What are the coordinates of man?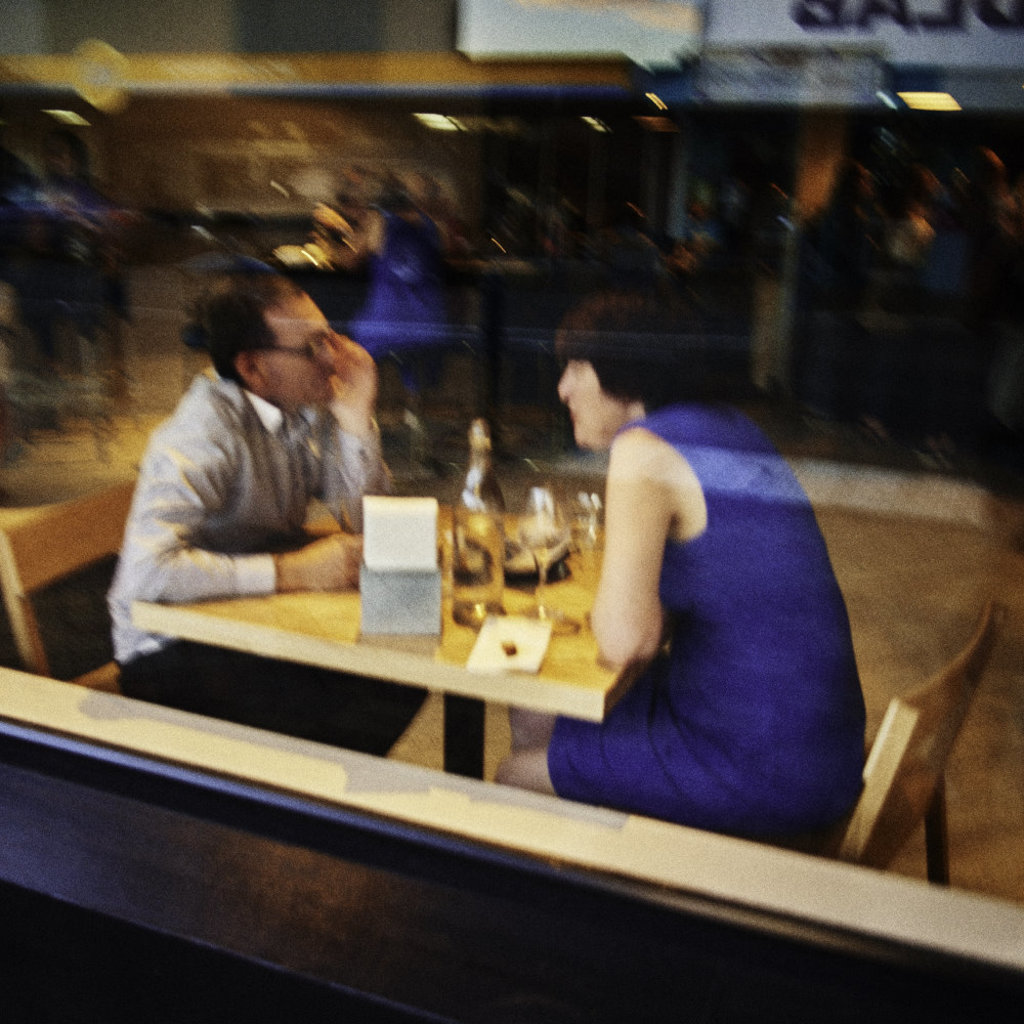
crop(105, 255, 428, 758).
